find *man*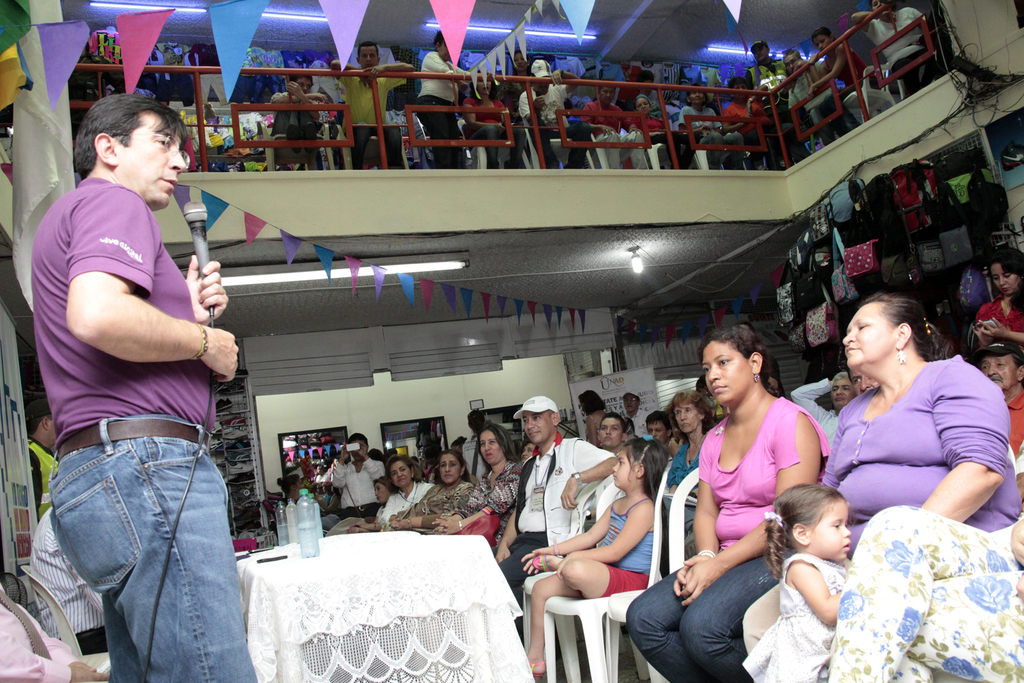
[left=493, top=395, right=616, bottom=634]
